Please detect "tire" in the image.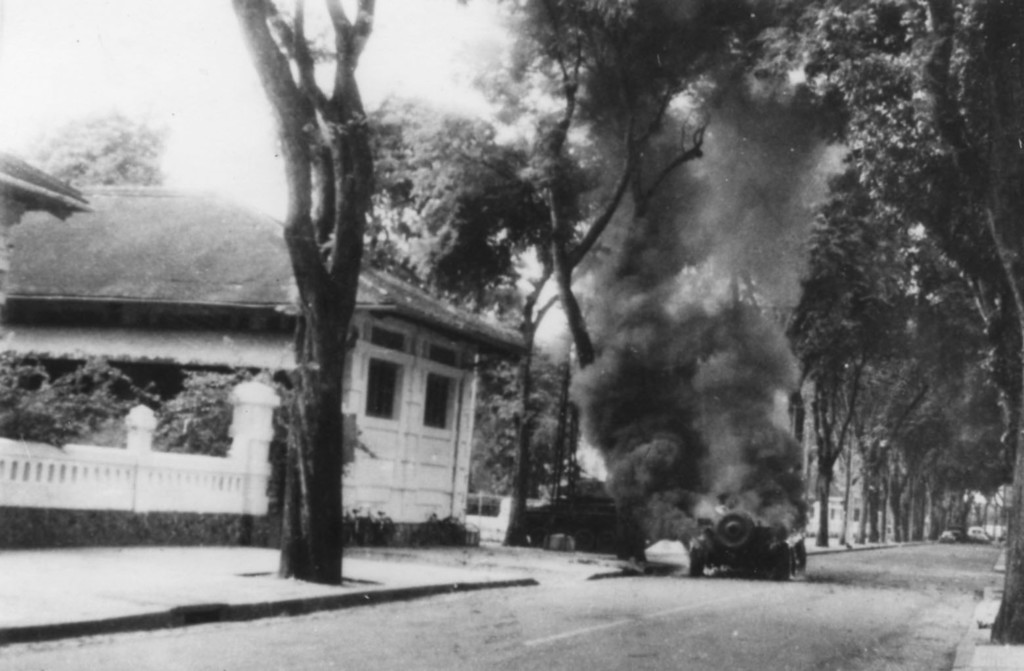
detection(780, 548, 797, 582).
